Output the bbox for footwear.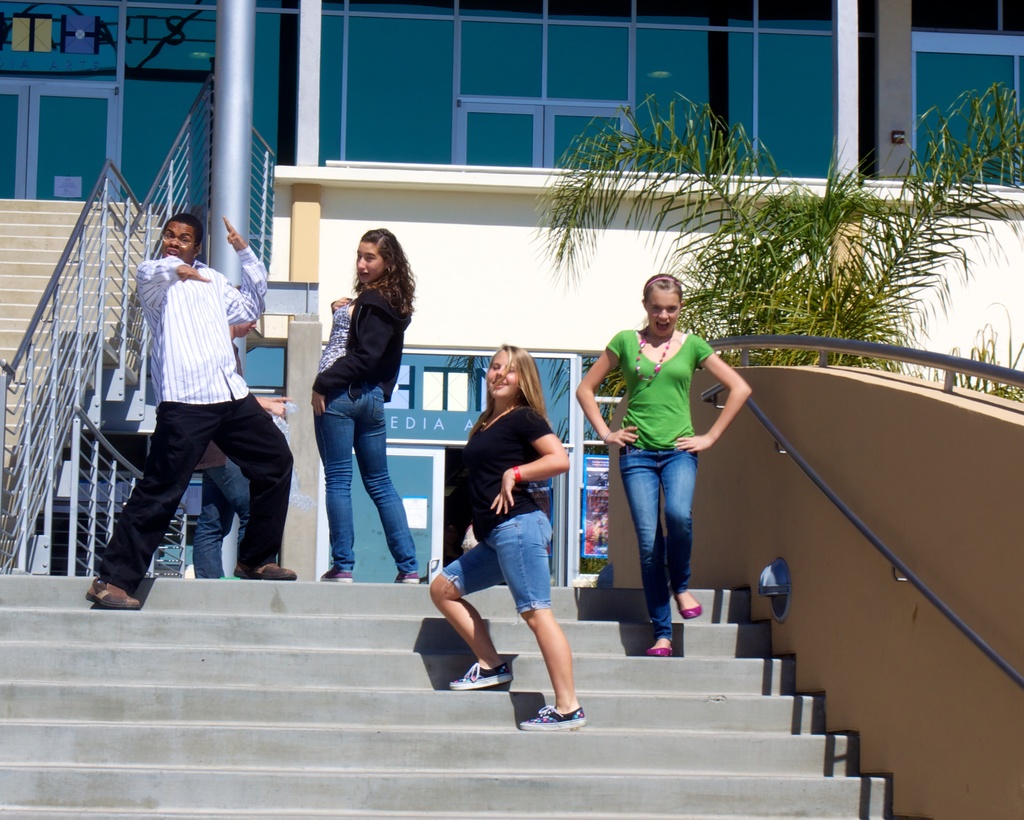
BBox(232, 561, 298, 578).
